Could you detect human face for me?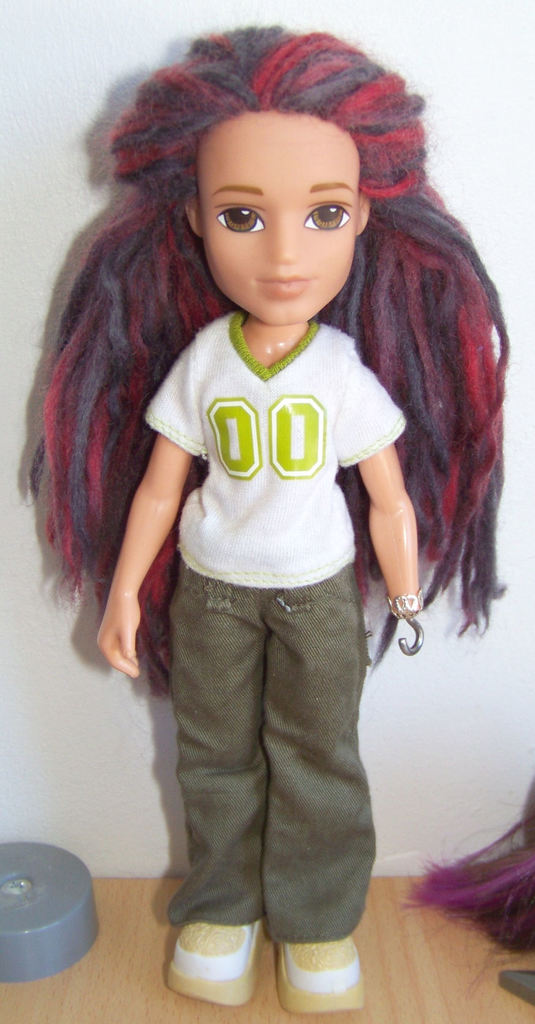
Detection result: [x1=197, y1=121, x2=361, y2=330].
